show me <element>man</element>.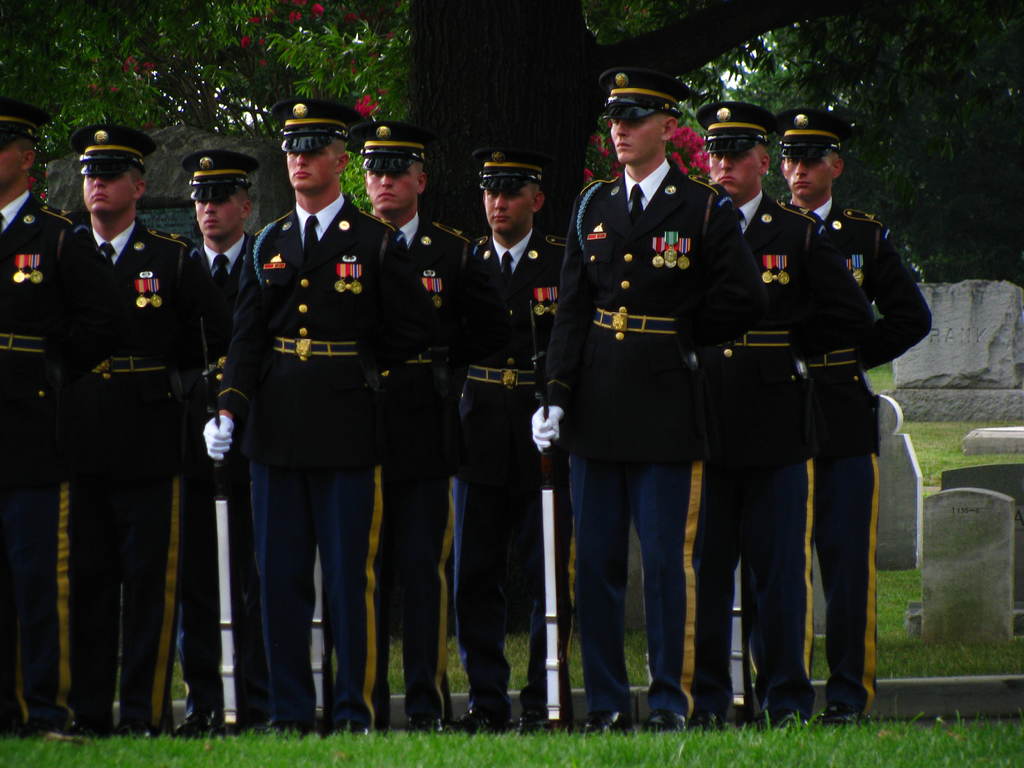
<element>man</element> is here: [x1=528, y1=67, x2=771, y2=730].
